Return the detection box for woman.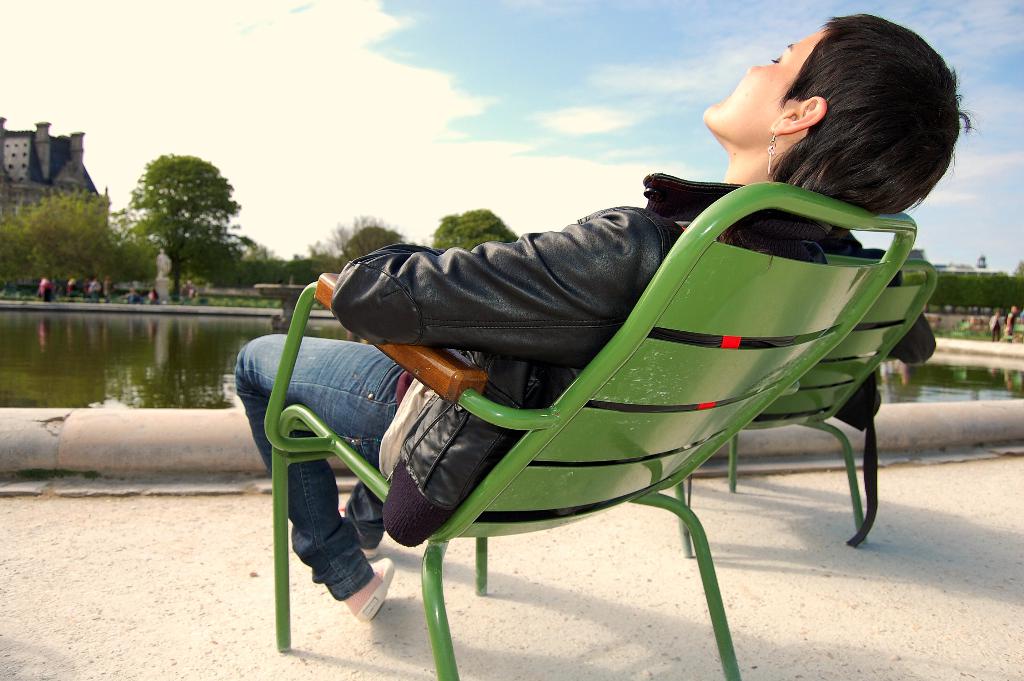
[298,72,841,602].
